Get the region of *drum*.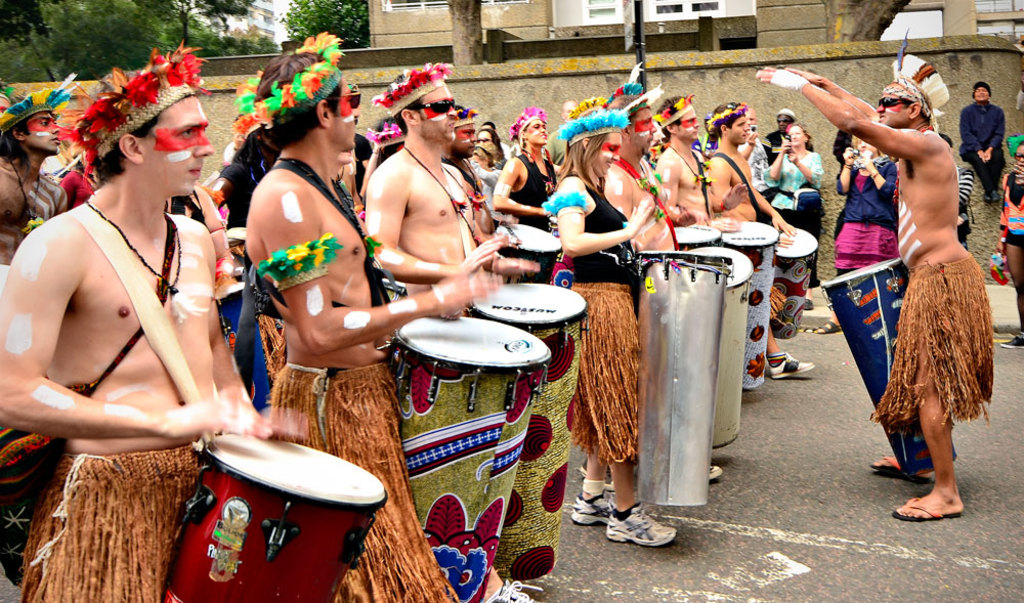
[390,312,554,602].
